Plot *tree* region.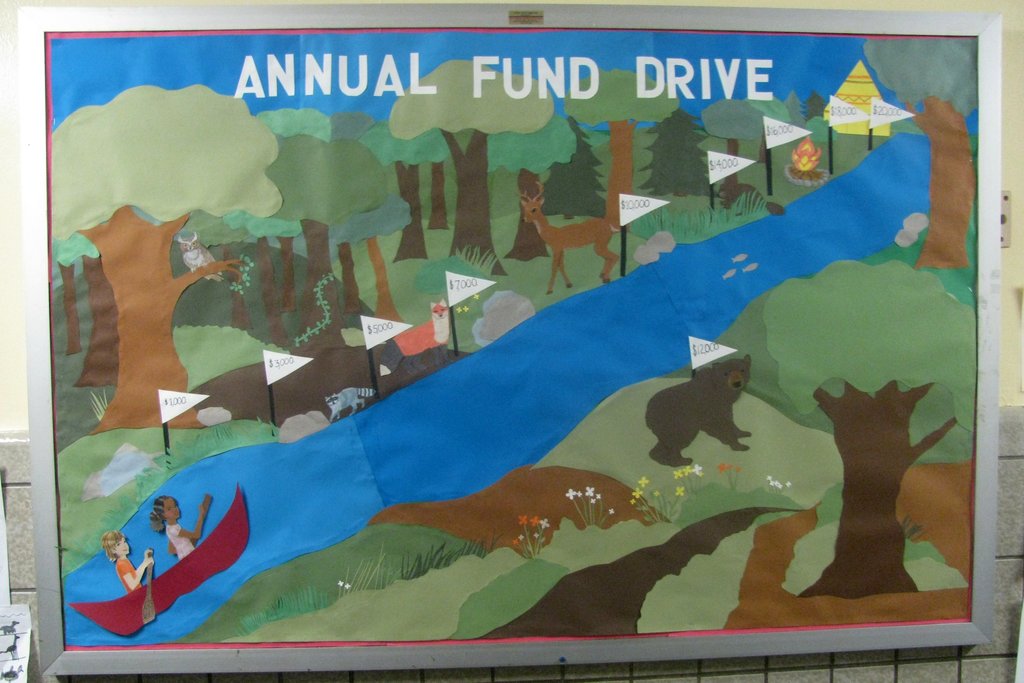
Plotted at (556,67,676,236).
